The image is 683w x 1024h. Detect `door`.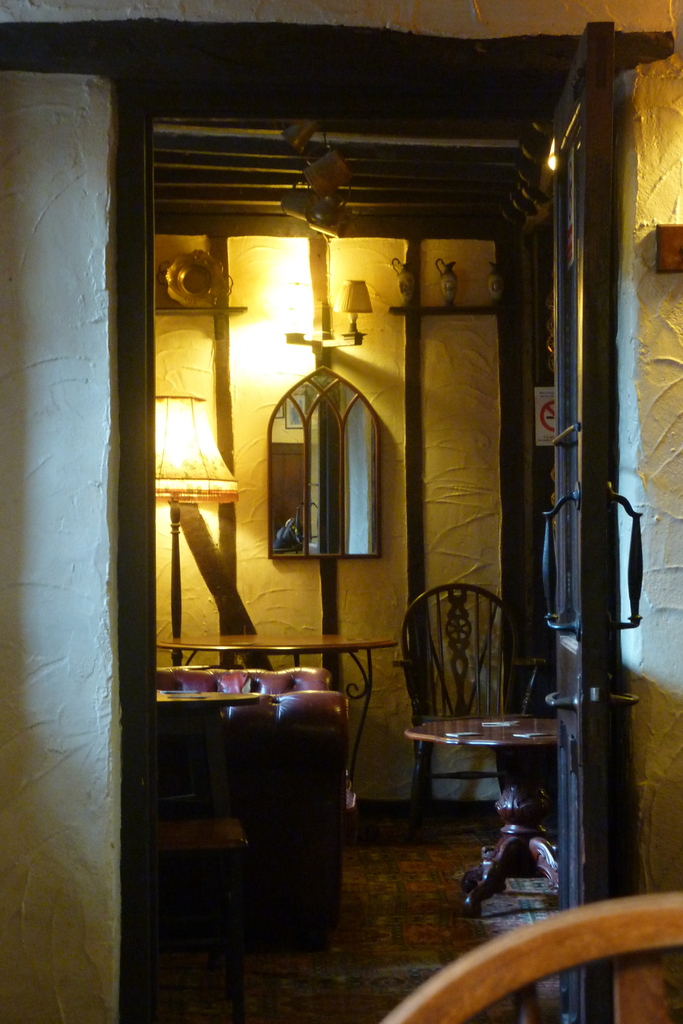
Detection: 534, 15, 637, 1023.
